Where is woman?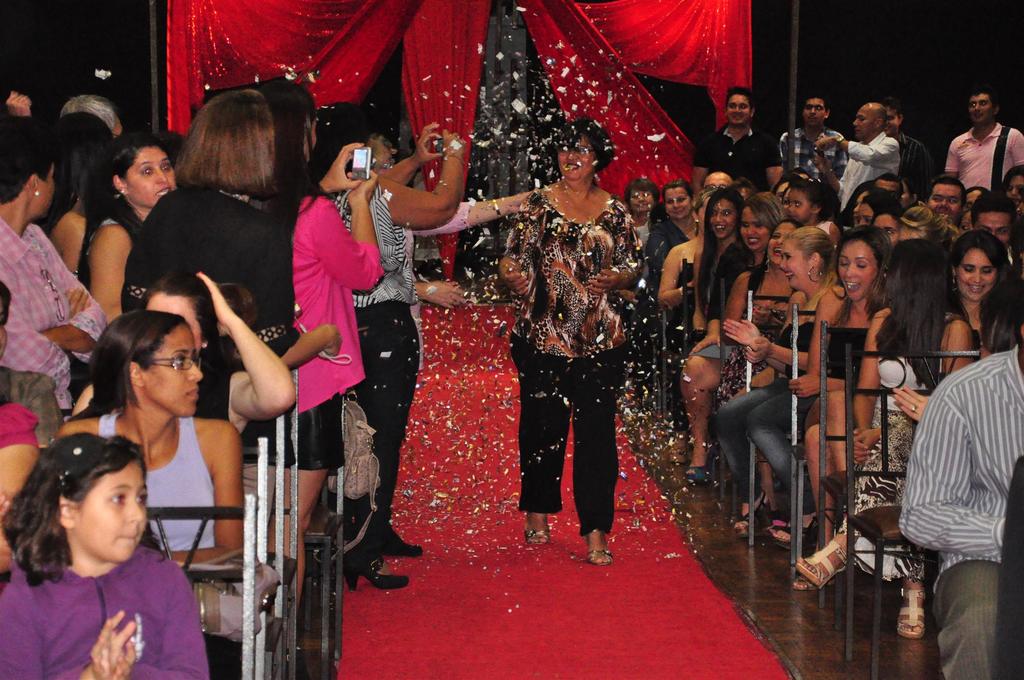
bbox=(55, 308, 277, 679).
